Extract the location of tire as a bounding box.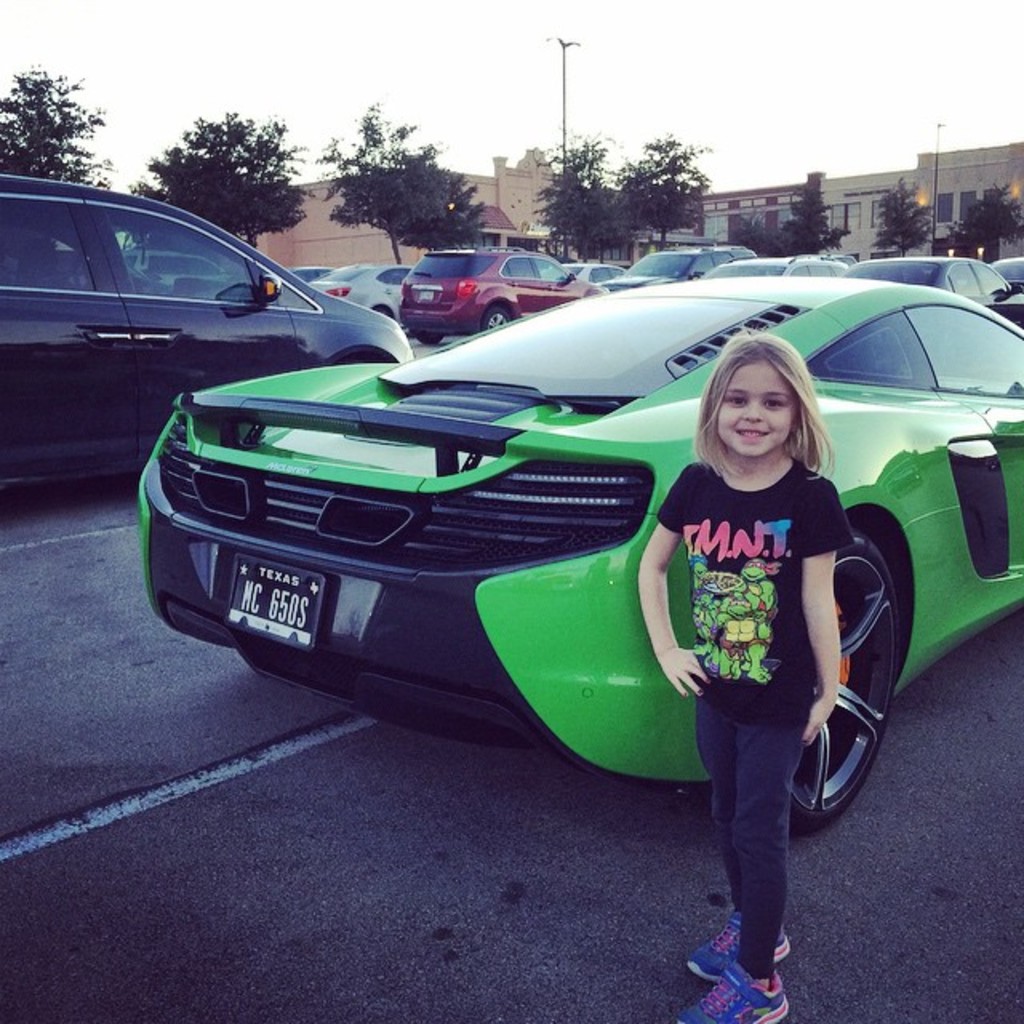
<region>781, 528, 901, 830</region>.
